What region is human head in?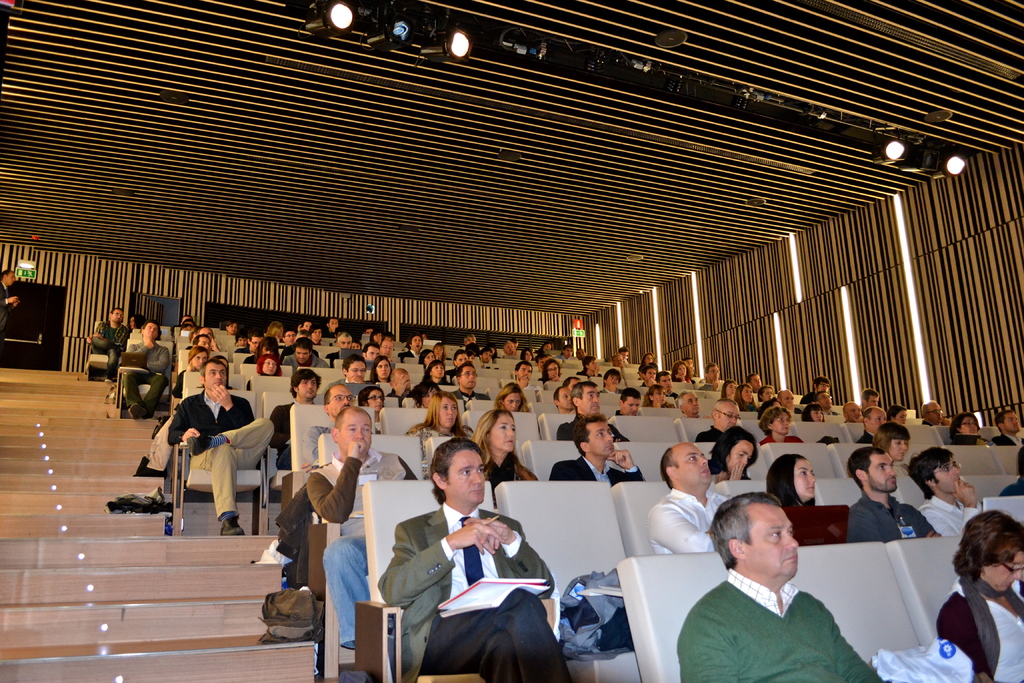
[left=514, top=359, right=535, bottom=382].
